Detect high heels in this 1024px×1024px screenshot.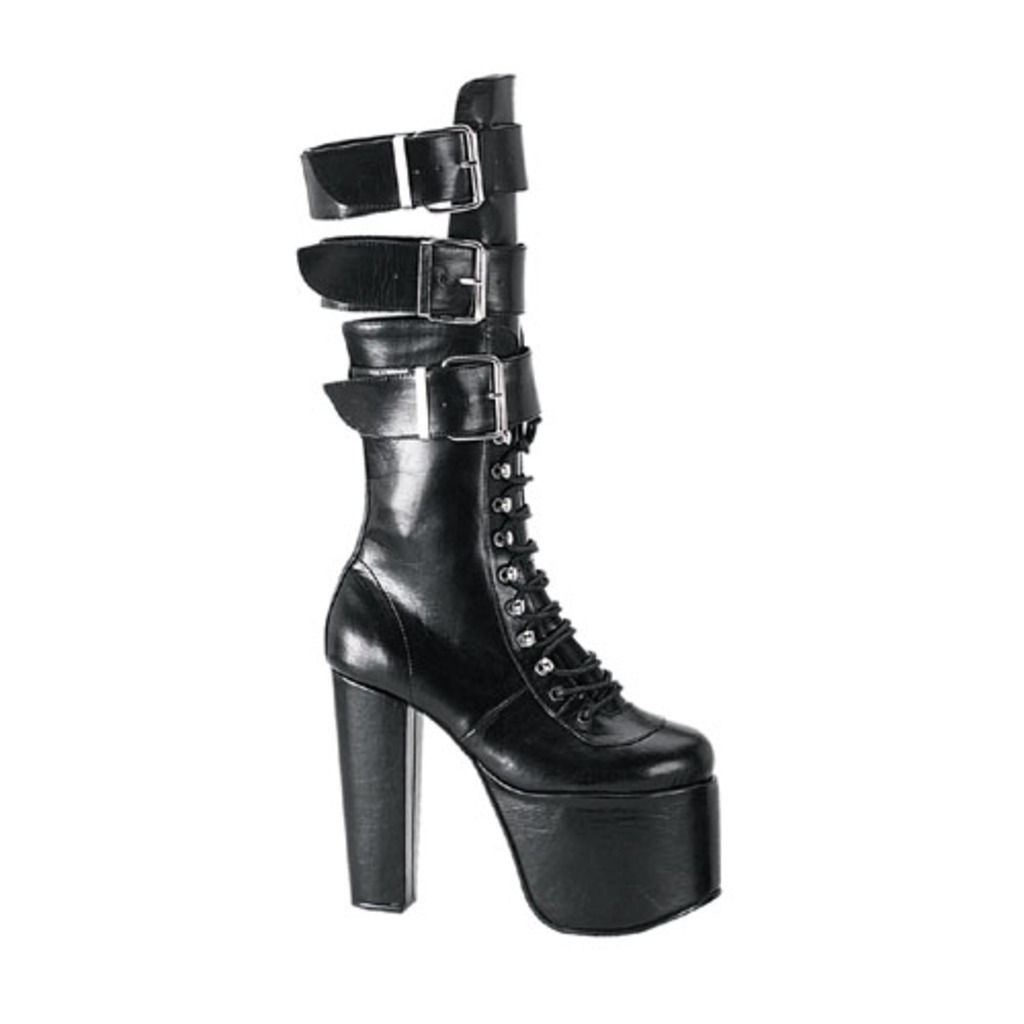
Detection: locate(303, 160, 723, 965).
